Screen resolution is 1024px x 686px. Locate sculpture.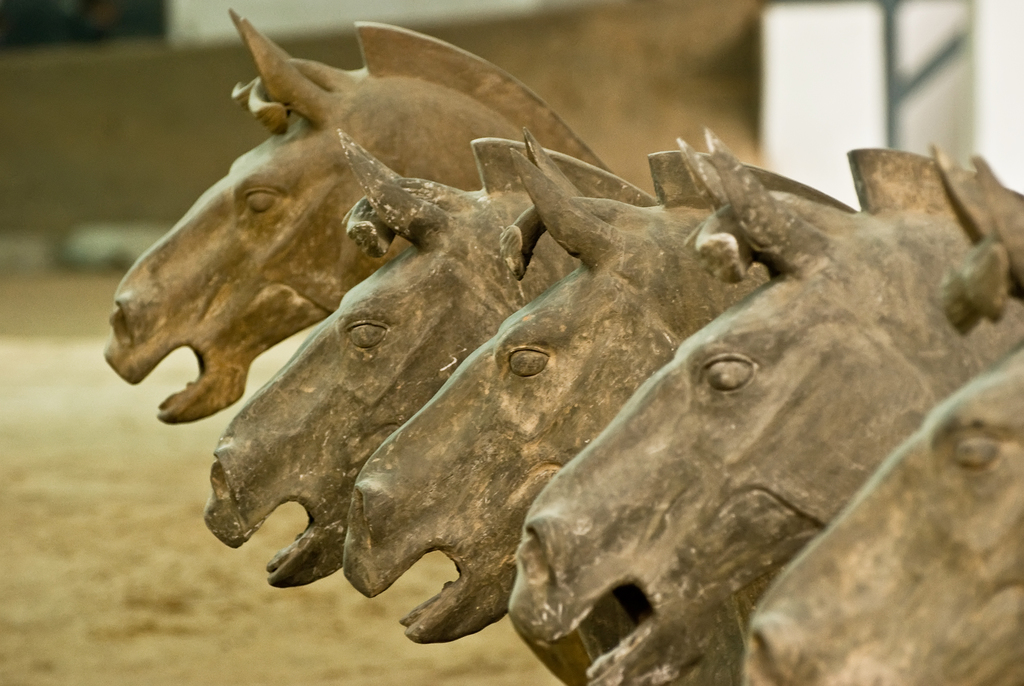
Rect(204, 137, 657, 607).
